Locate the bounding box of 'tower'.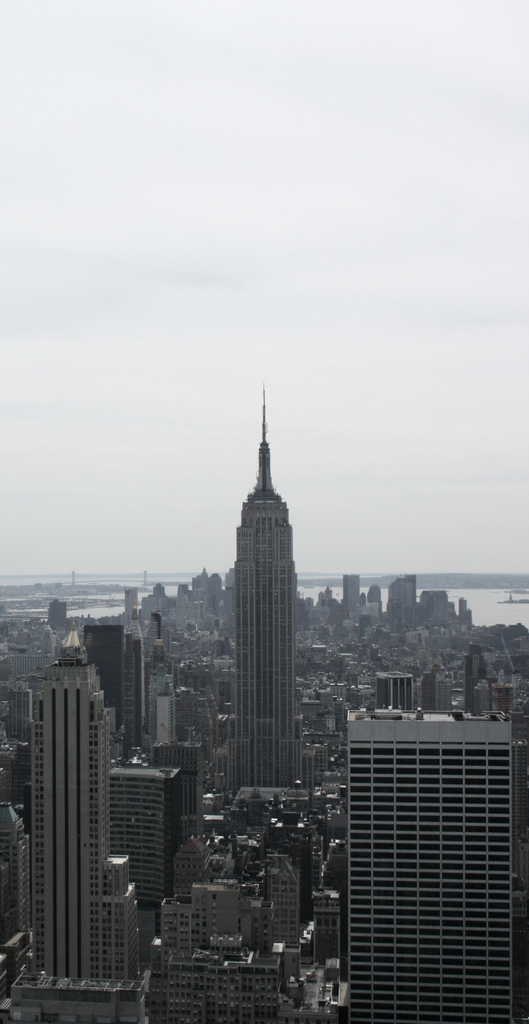
Bounding box: x1=230 y1=393 x2=299 y2=808.
